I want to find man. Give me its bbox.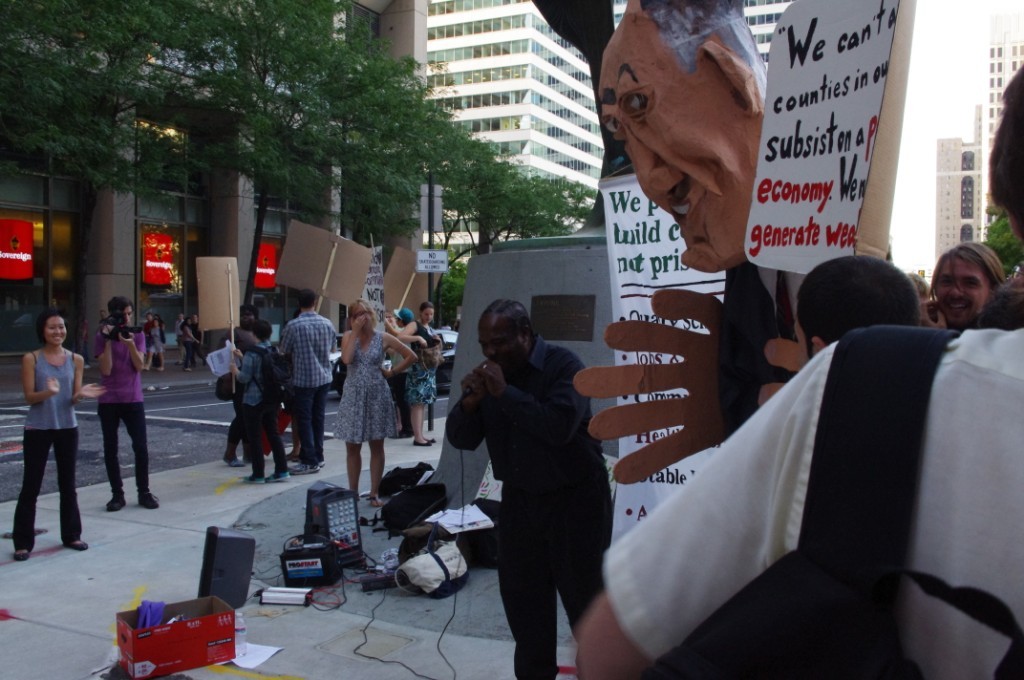
<box>579,63,1023,679</box>.
